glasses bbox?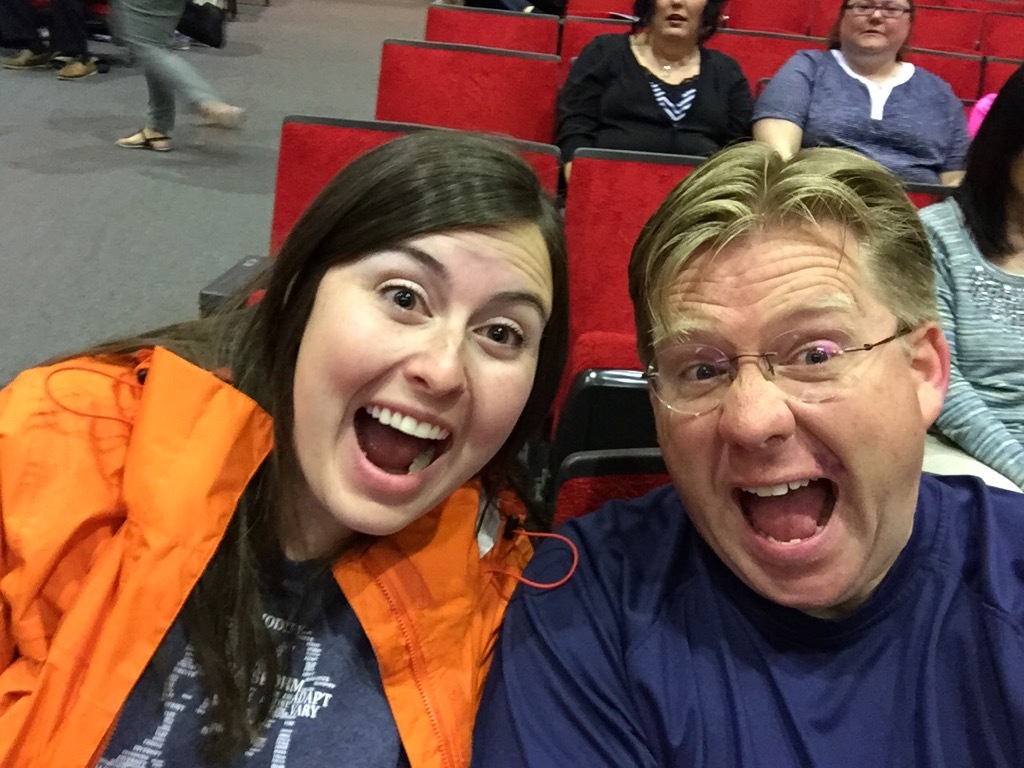
x1=843 y1=2 x2=911 y2=19
